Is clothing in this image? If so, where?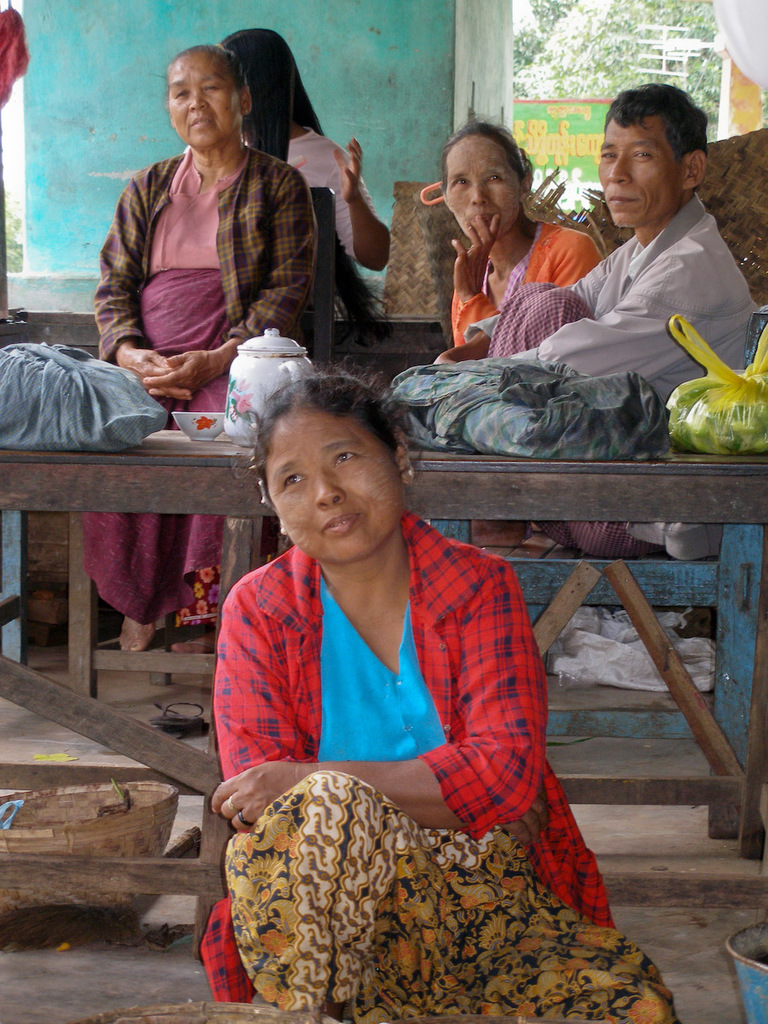
Yes, at rect(510, 196, 757, 431).
